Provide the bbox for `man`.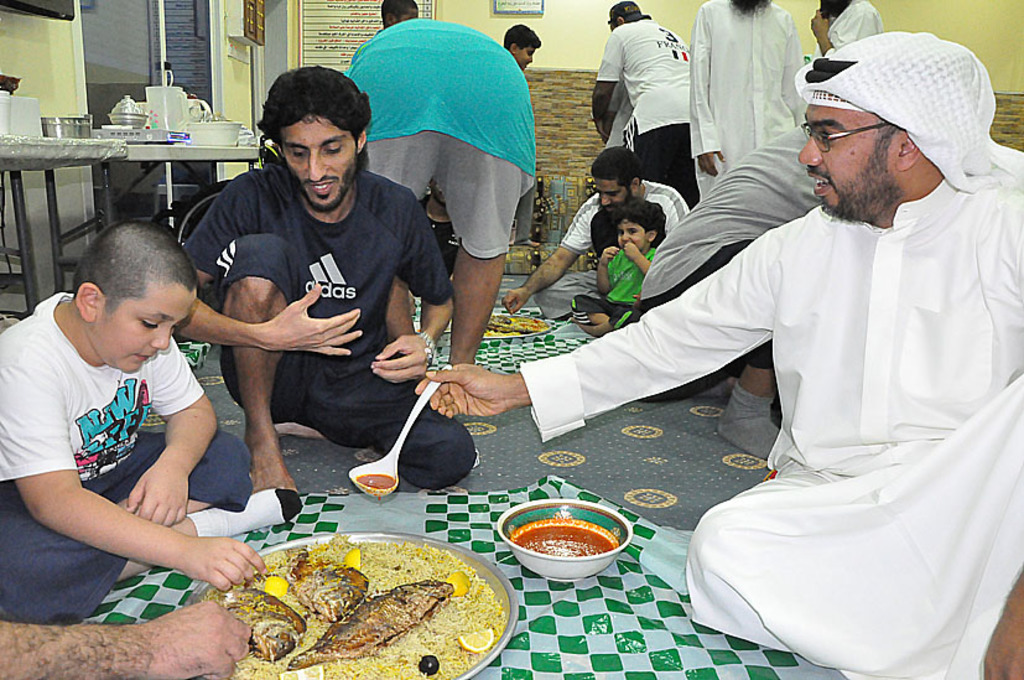
<region>592, 0, 719, 208</region>.
